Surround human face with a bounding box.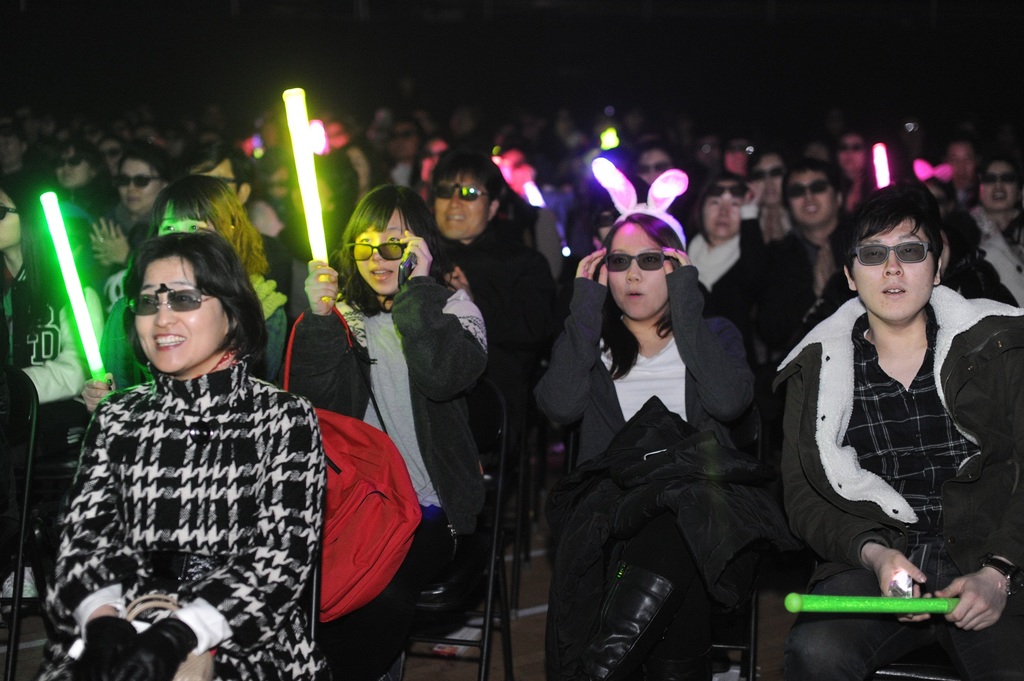
[353, 209, 409, 298].
